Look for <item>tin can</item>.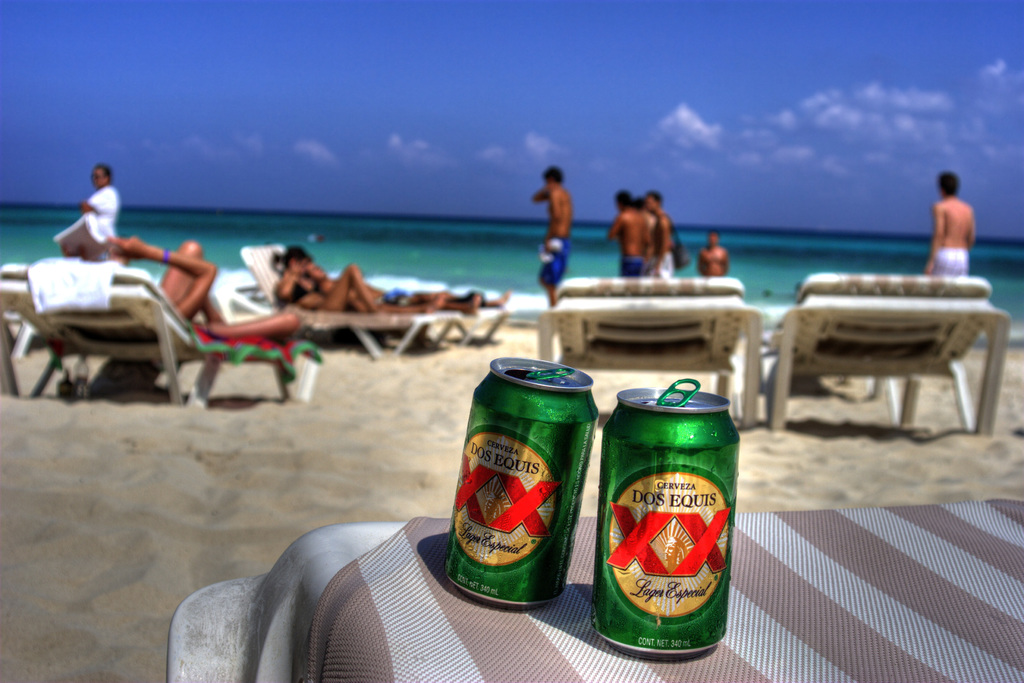
Found: (586,379,743,658).
